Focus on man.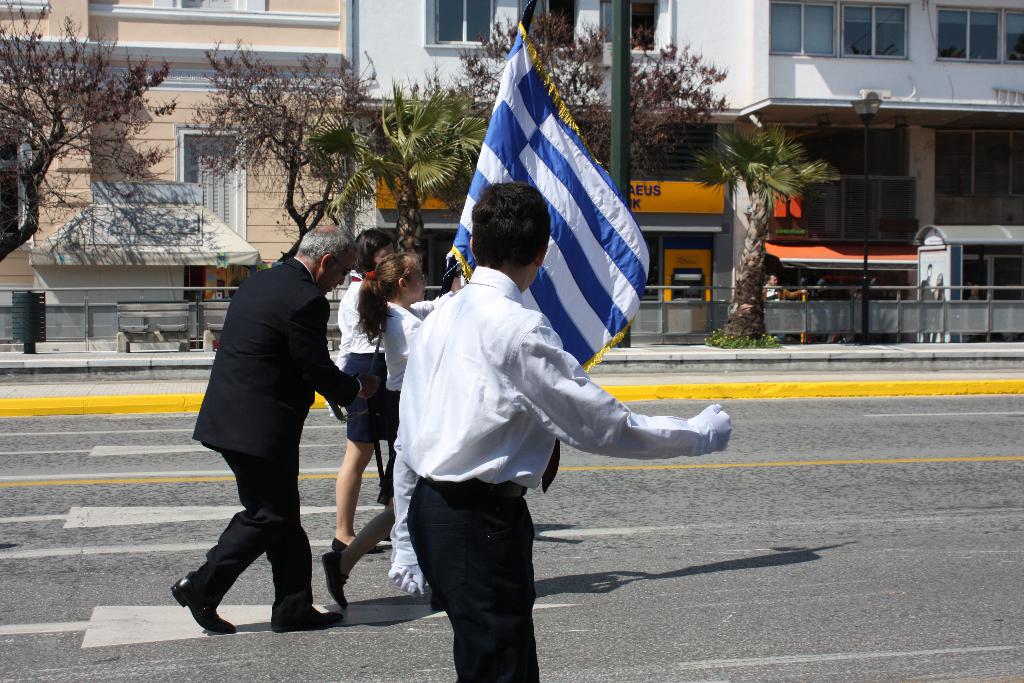
Focused at bbox=[179, 213, 371, 638].
